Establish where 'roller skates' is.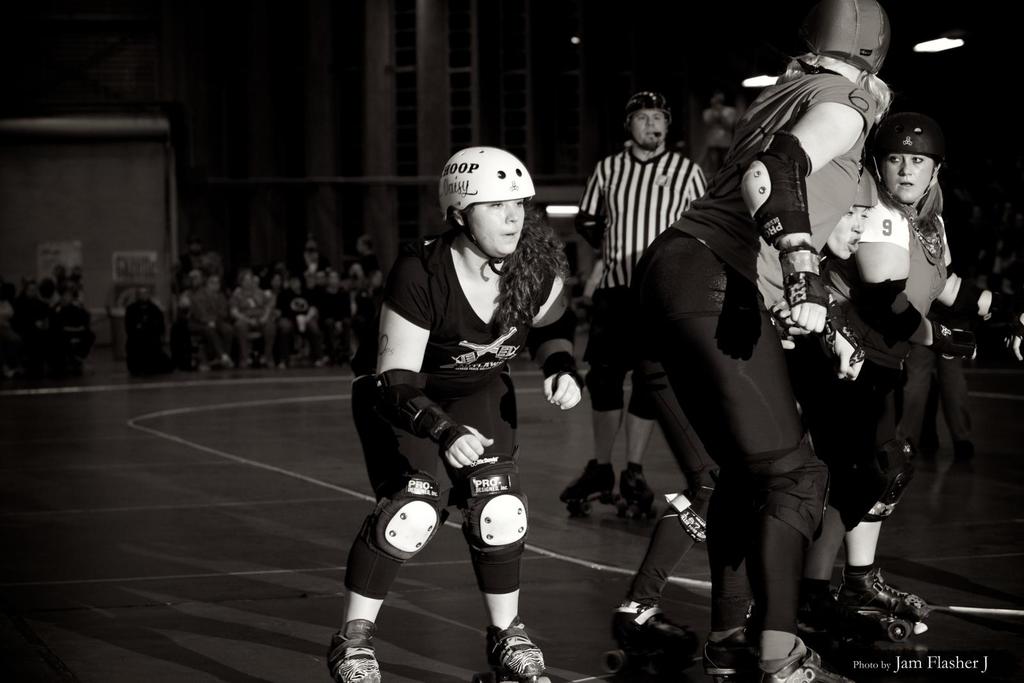
Established at box(611, 467, 659, 522).
